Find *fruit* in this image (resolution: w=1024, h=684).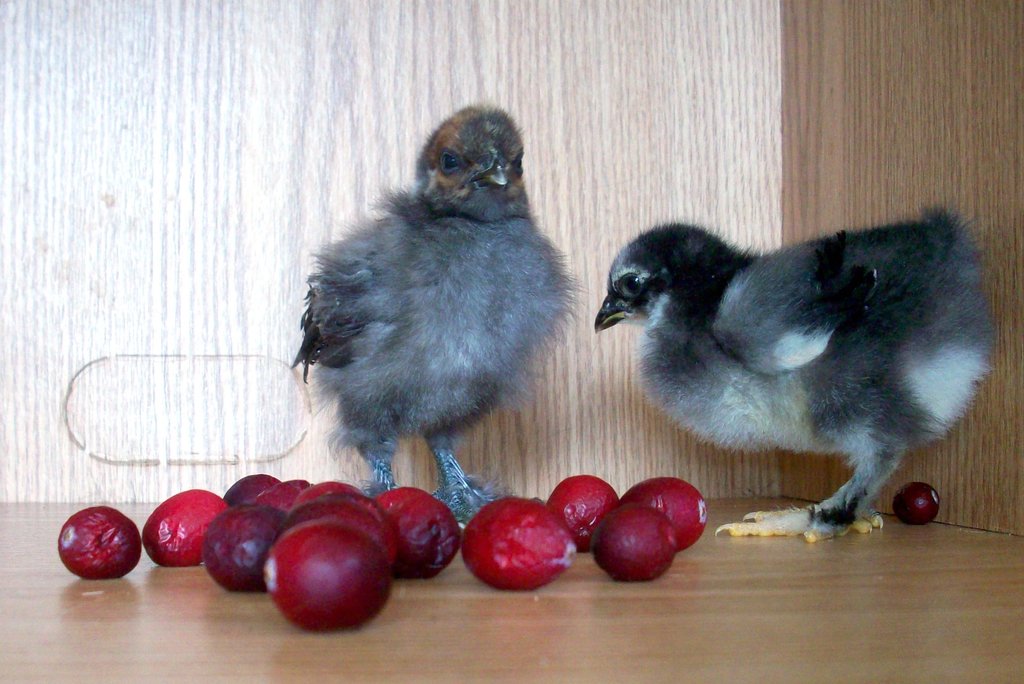
x1=143 y1=487 x2=229 y2=562.
